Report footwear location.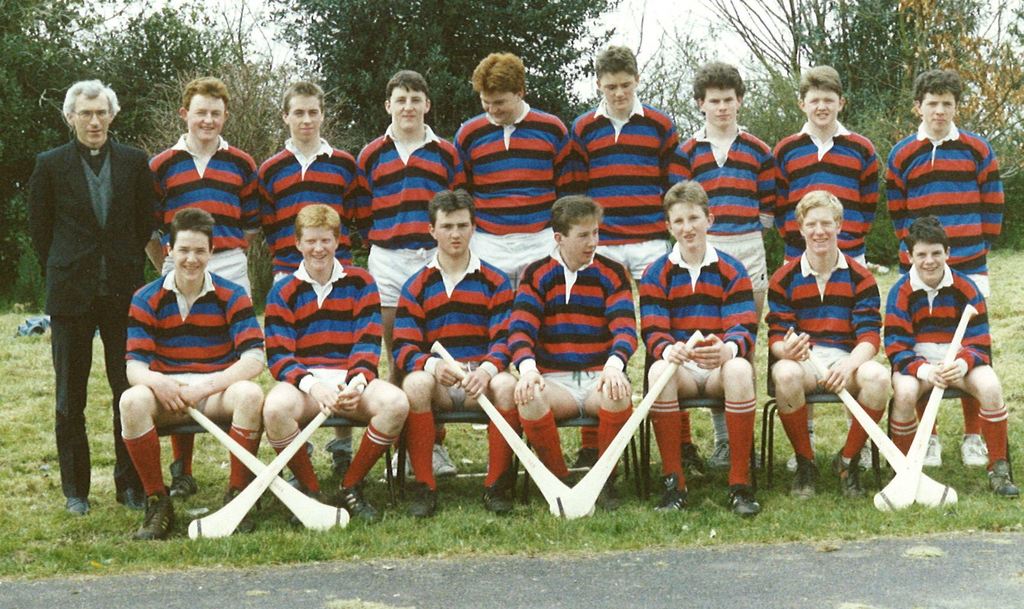
Report: x1=429 y1=443 x2=454 y2=472.
